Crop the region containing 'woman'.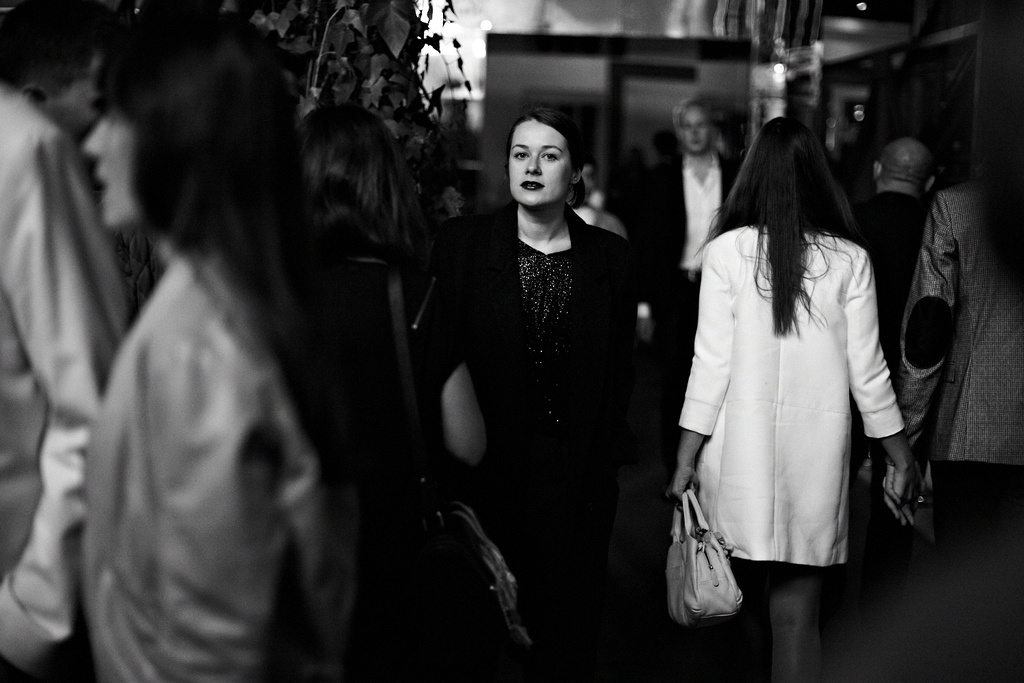
Crop region: <bbox>666, 115, 919, 682</bbox>.
